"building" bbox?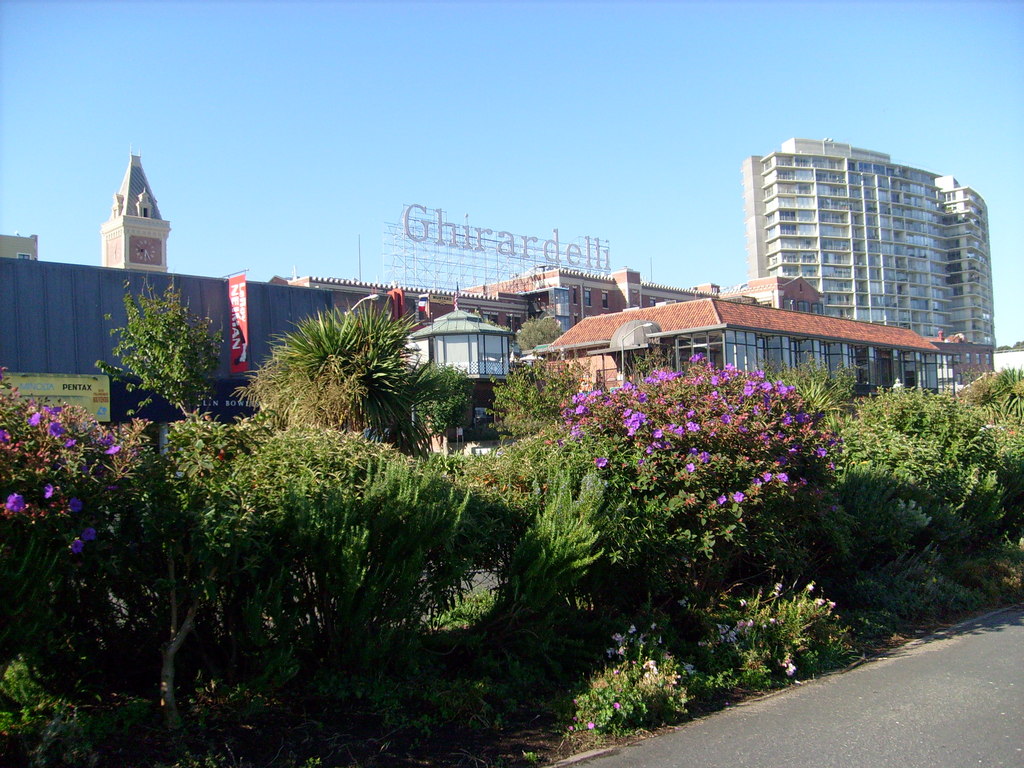
[273,261,963,392]
